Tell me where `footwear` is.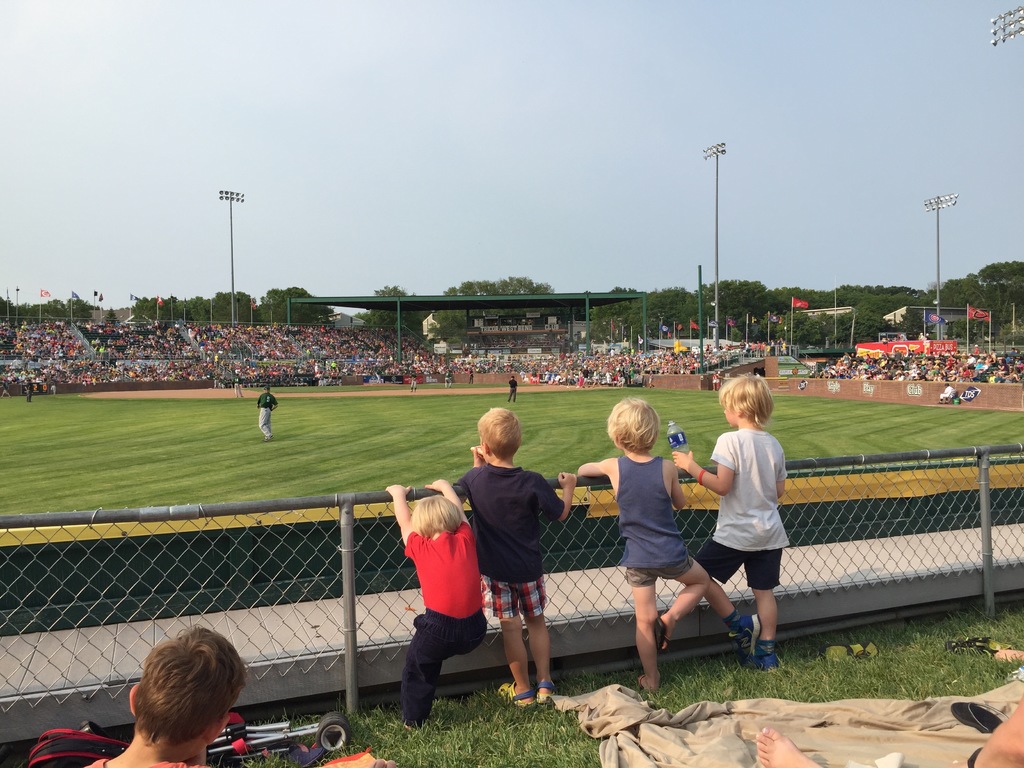
`footwear` is at x1=726, y1=610, x2=759, y2=654.
